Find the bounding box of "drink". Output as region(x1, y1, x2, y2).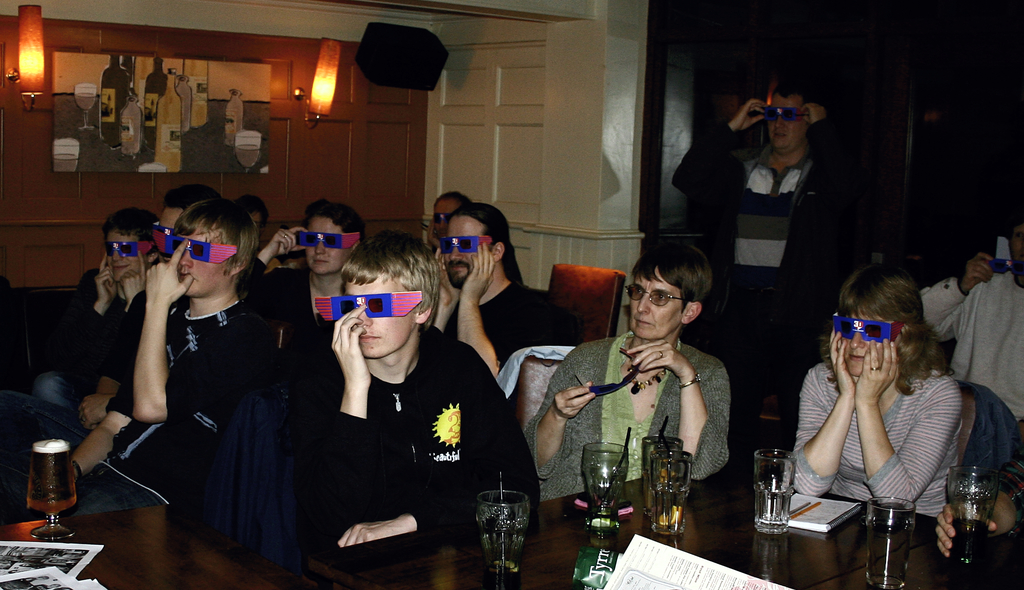
region(490, 561, 521, 589).
